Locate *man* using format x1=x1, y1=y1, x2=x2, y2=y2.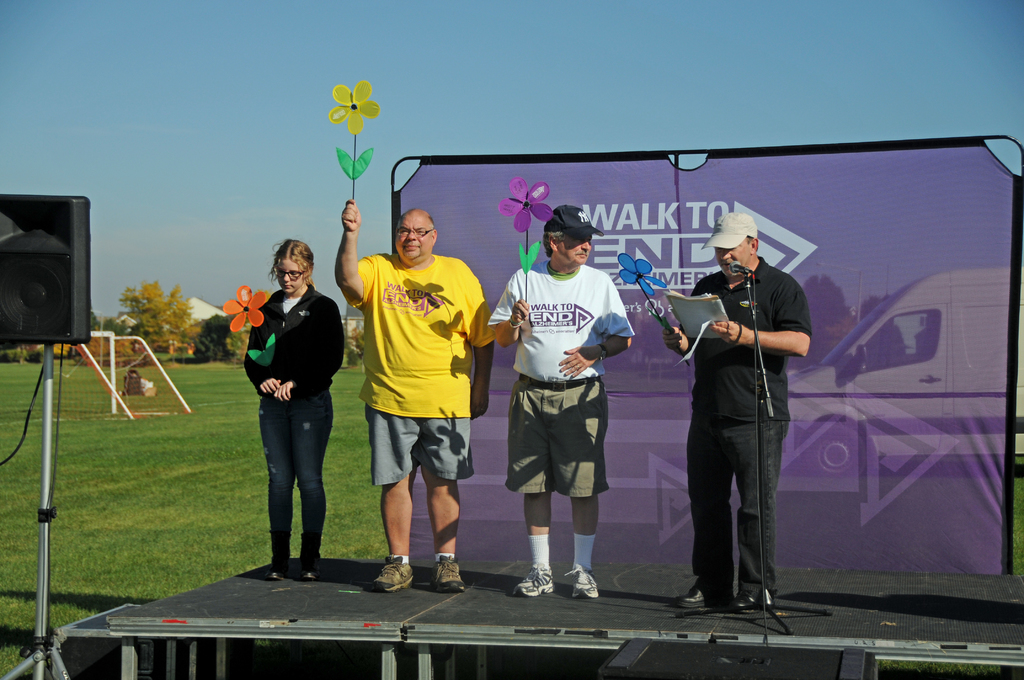
x1=659, y1=208, x2=815, y2=616.
